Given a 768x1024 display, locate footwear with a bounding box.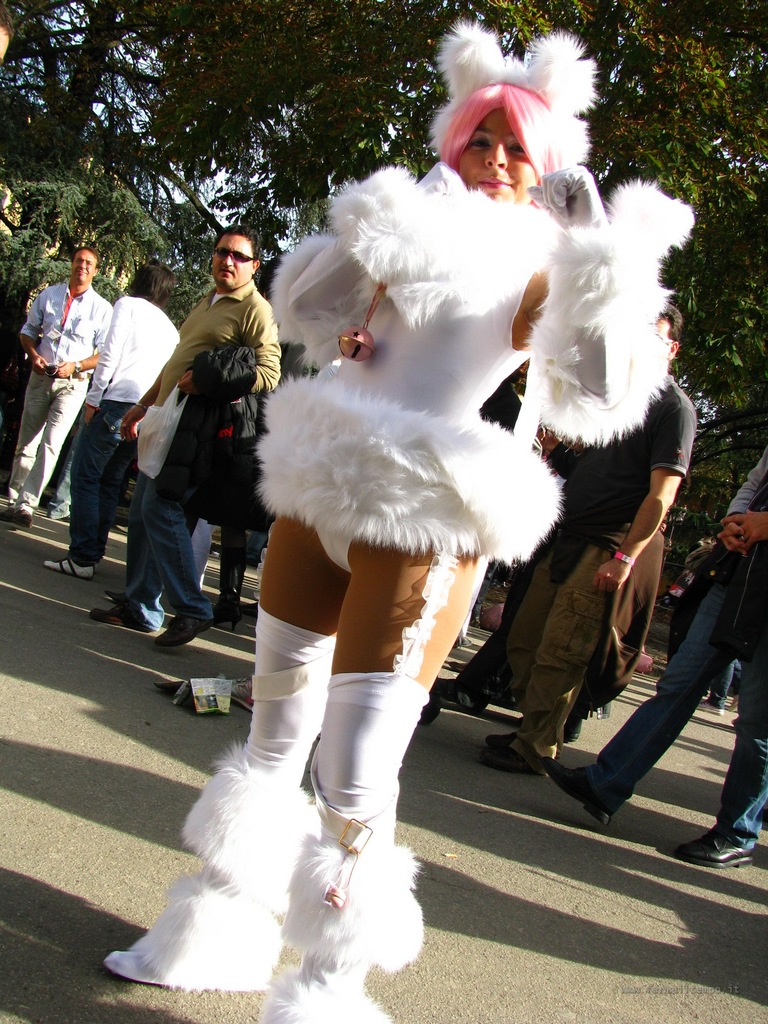
Located: Rect(221, 671, 255, 711).
